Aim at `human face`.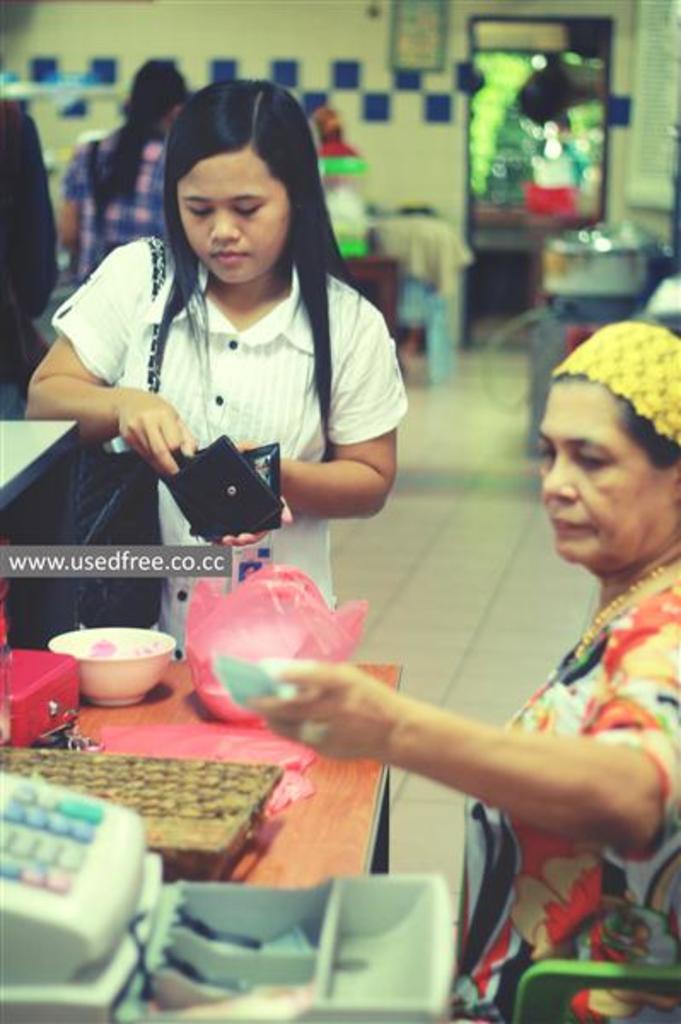
Aimed at bbox=(176, 150, 288, 280).
